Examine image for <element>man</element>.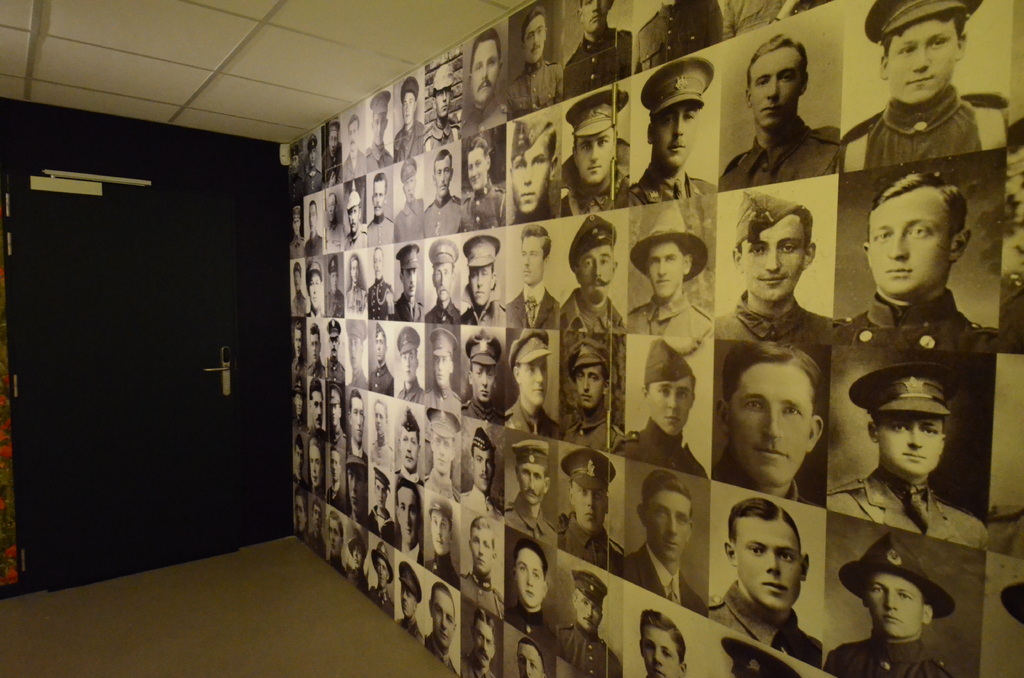
Examination result: 307 378 331 439.
